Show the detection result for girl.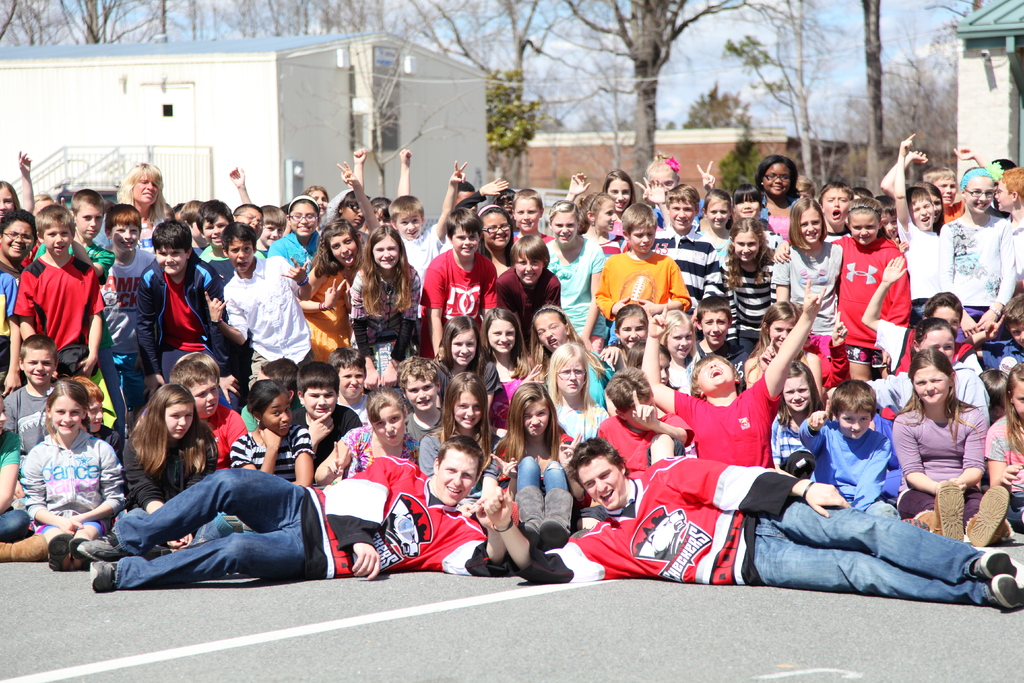
l=227, t=377, r=310, b=486.
